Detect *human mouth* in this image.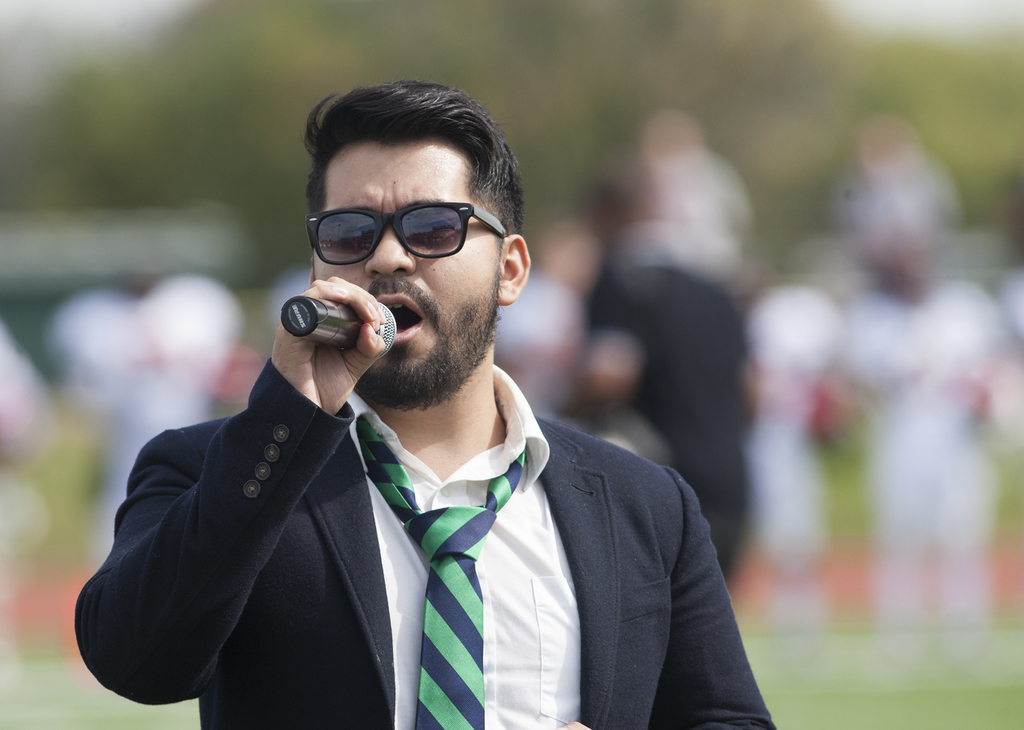
Detection: BBox(378, 294, 423, 344).
